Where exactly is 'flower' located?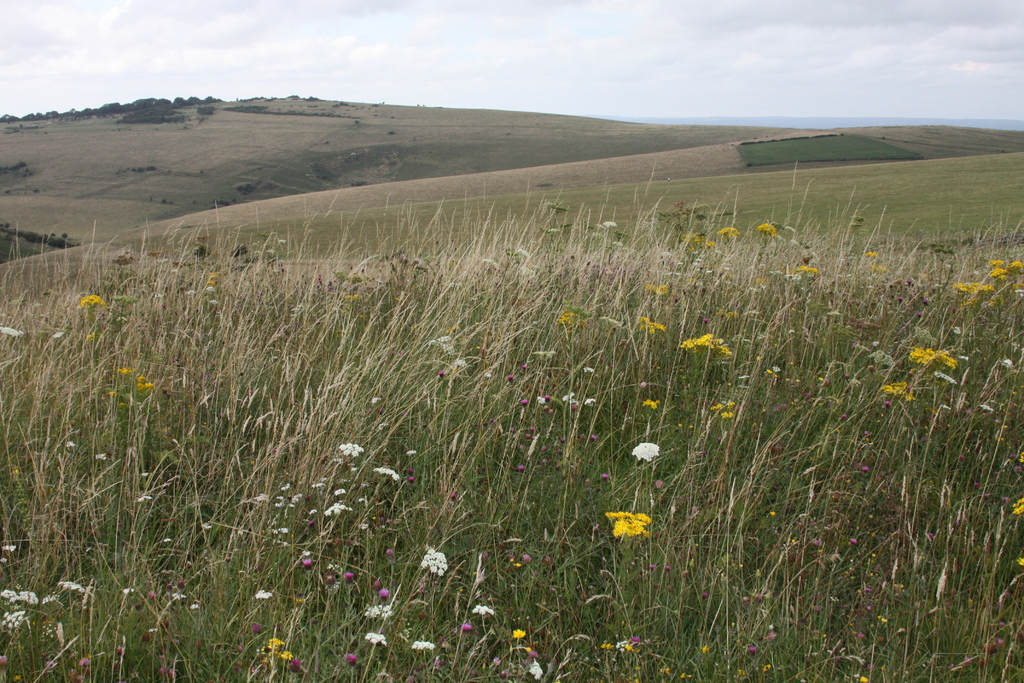
Its bounding box is Rect(997, 263, 1023, 282).
